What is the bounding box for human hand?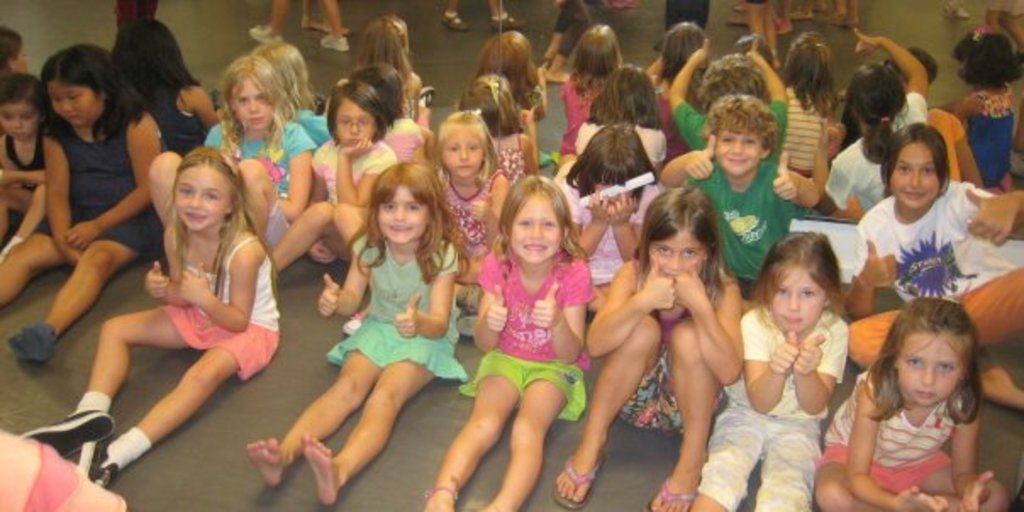
rect(636, 253, 675, 314).
